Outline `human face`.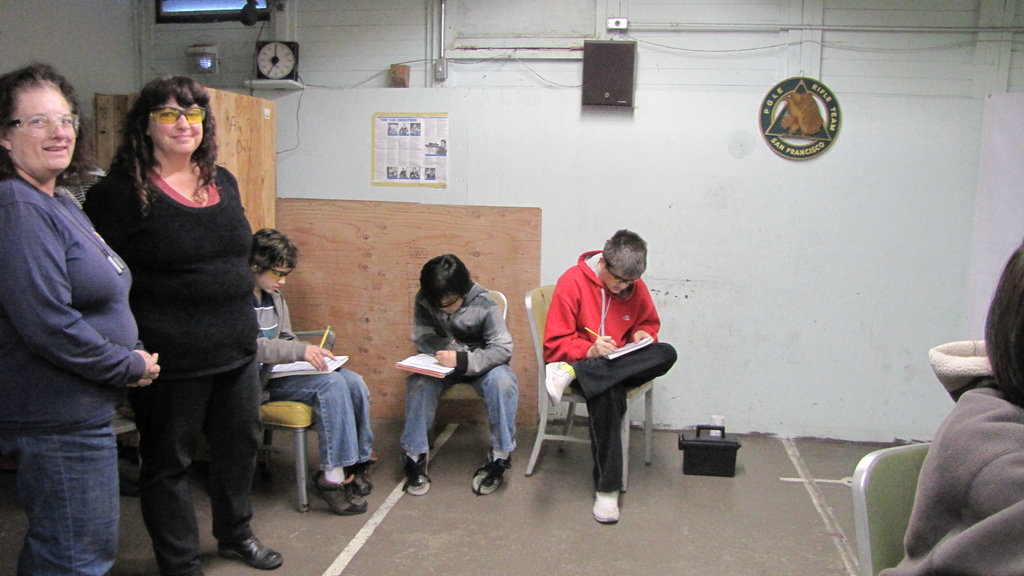
Outline: box(149, 95, 202, 159).
